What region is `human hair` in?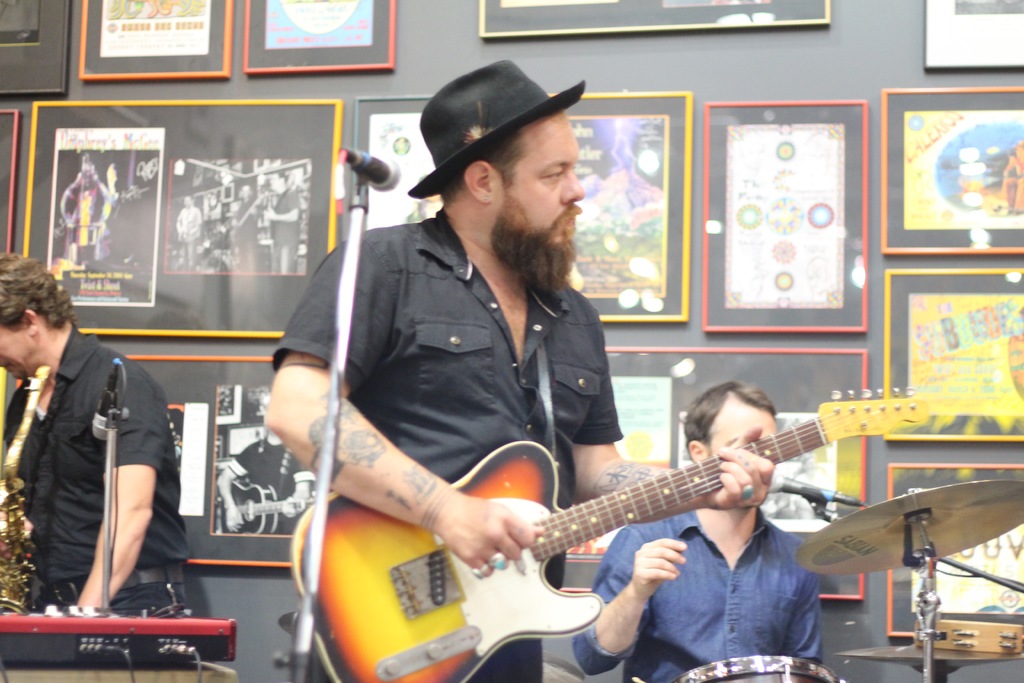
<bbox>0, 252, 74, 331</bbox>.
